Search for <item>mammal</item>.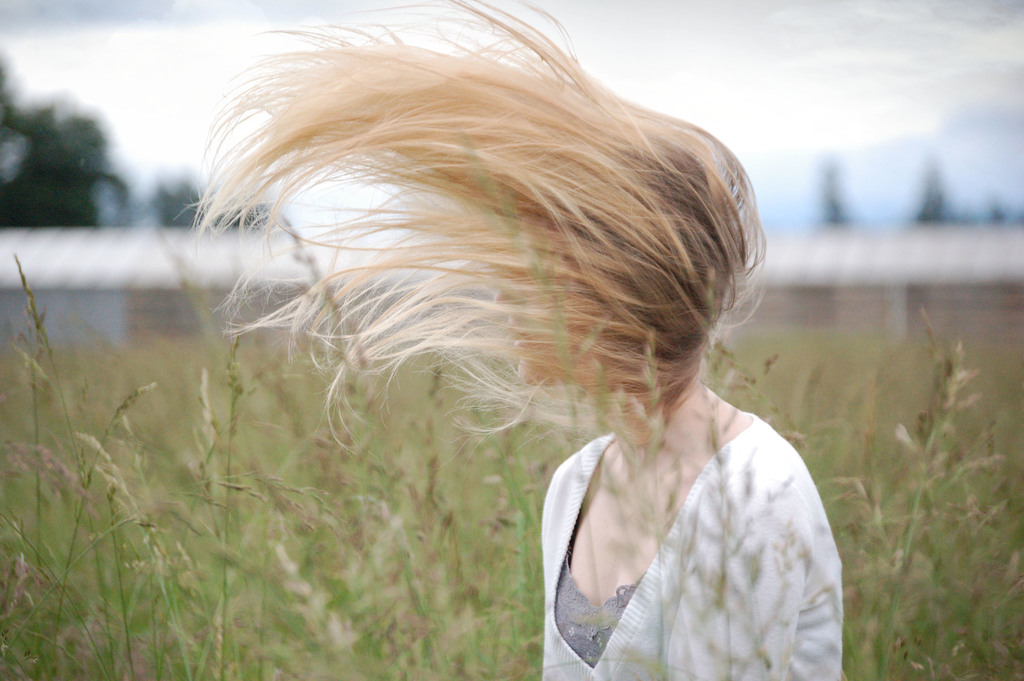
Found at (492, 159, 858, 680).
